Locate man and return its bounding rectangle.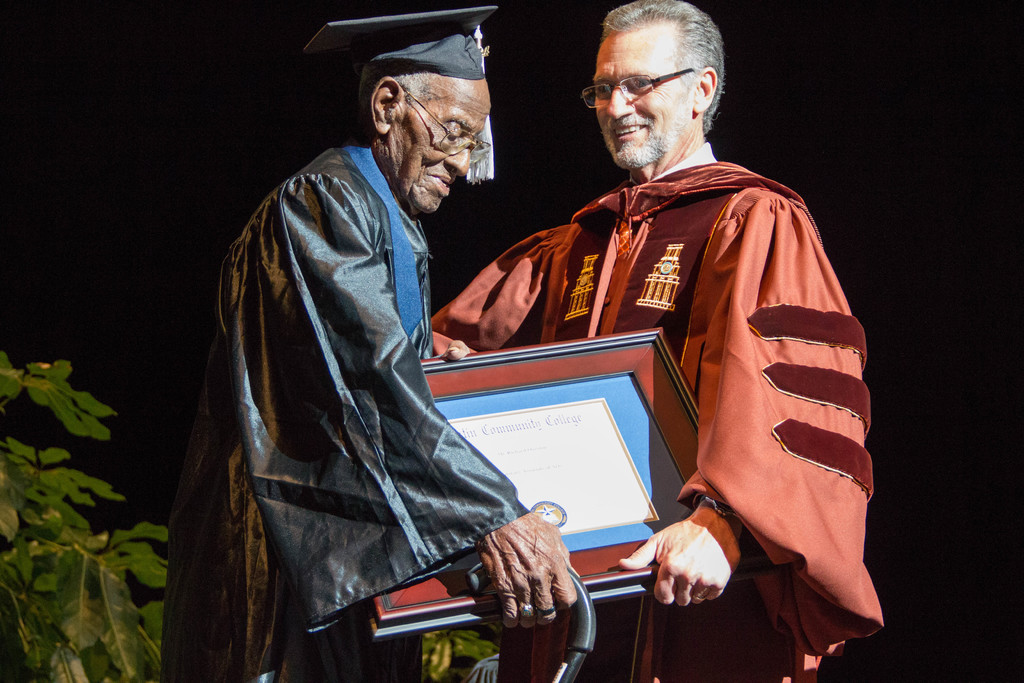
locate(220, 2, 587, 682).
